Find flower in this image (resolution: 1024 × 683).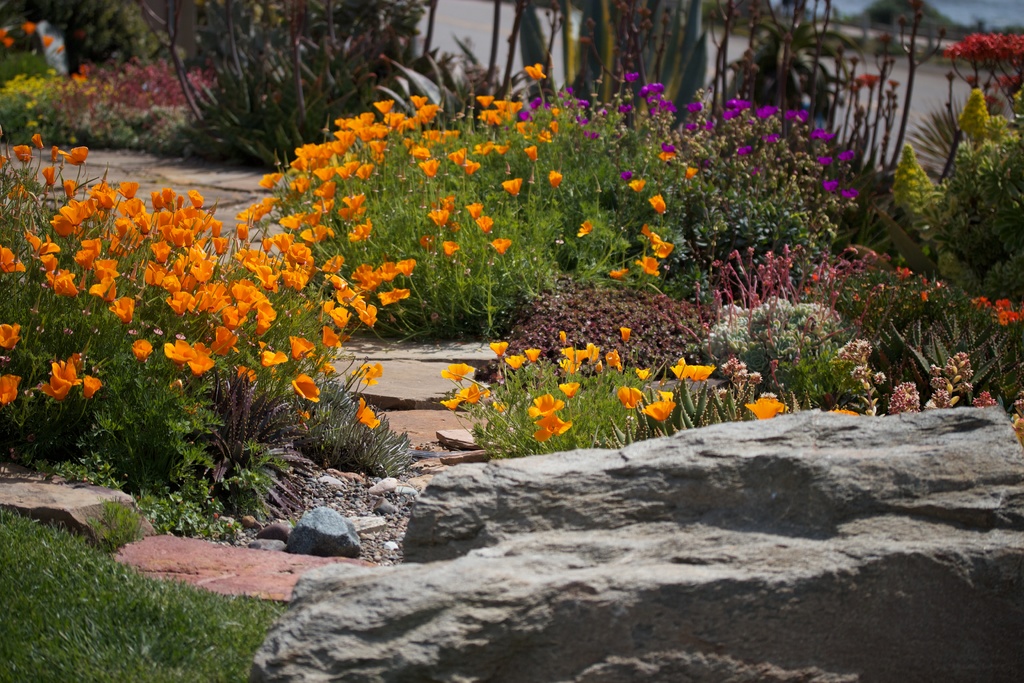
box=[0, 322, 22, 354].
